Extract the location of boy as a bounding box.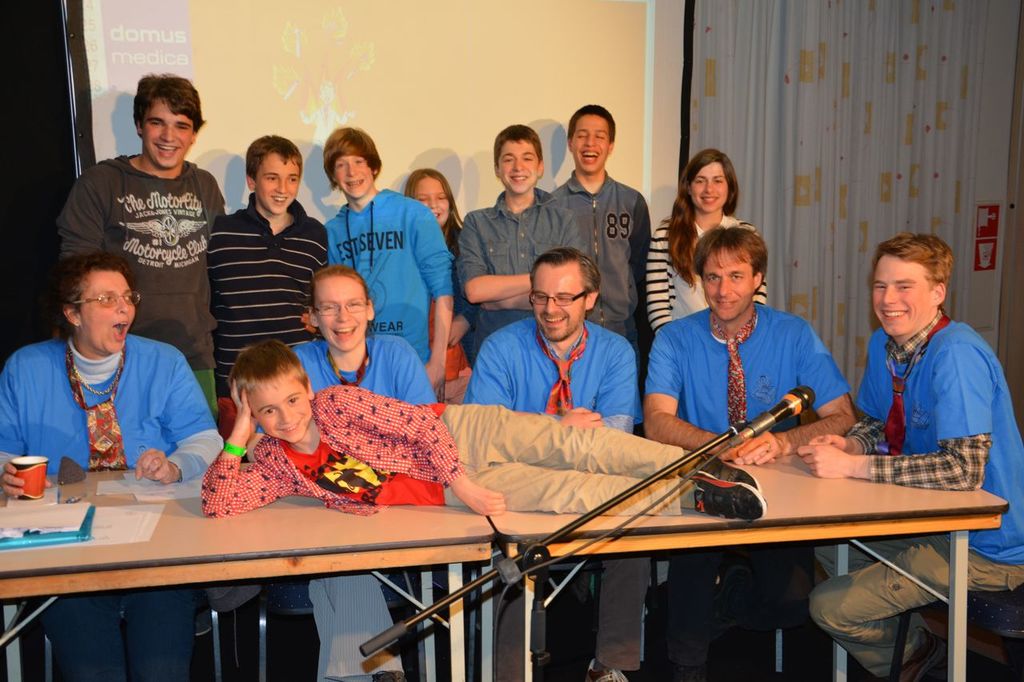
<bbox>200, 336, 766, 514</bbox>.
